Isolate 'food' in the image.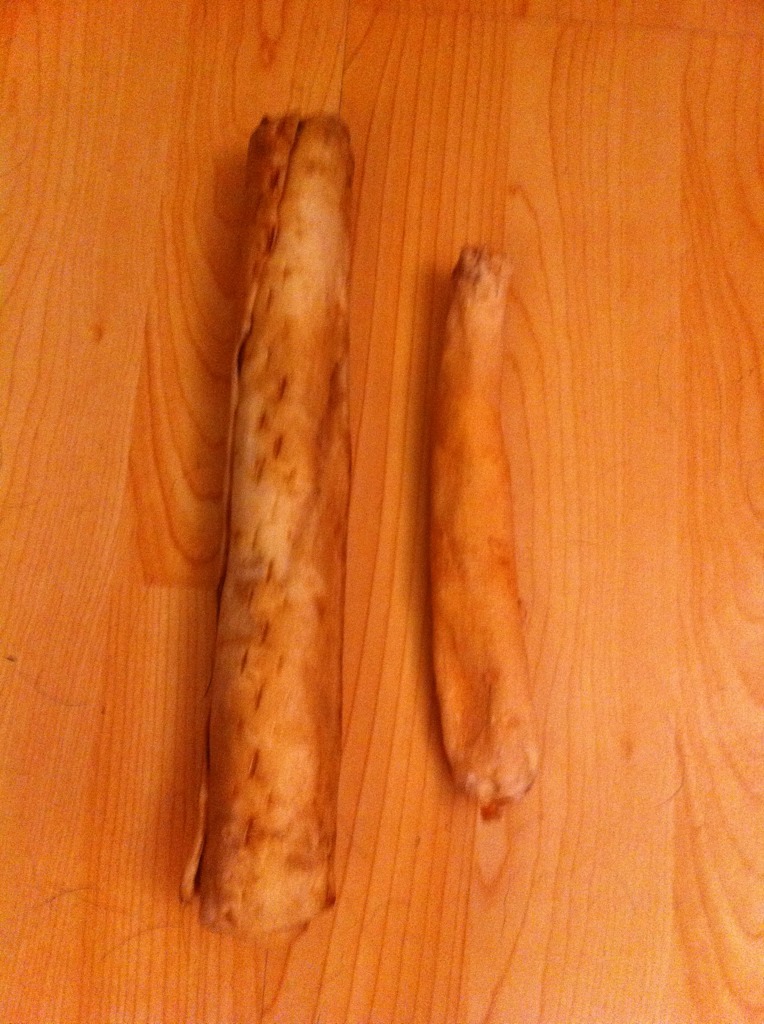
Isolated region: locate(155, 130, 584, 882).
